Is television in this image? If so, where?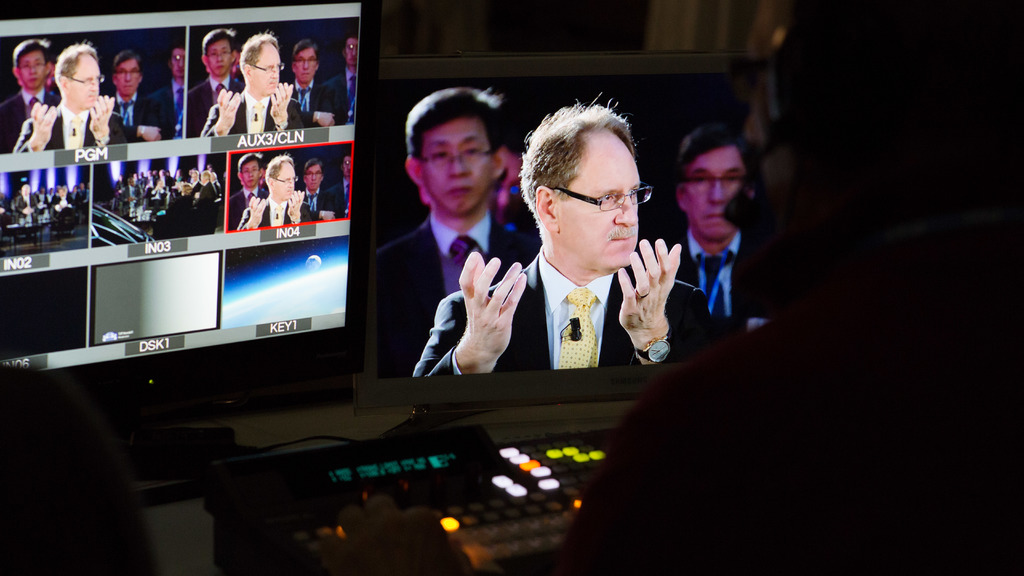
Yes, at left=0, top=1, right=384, bottom=431.
